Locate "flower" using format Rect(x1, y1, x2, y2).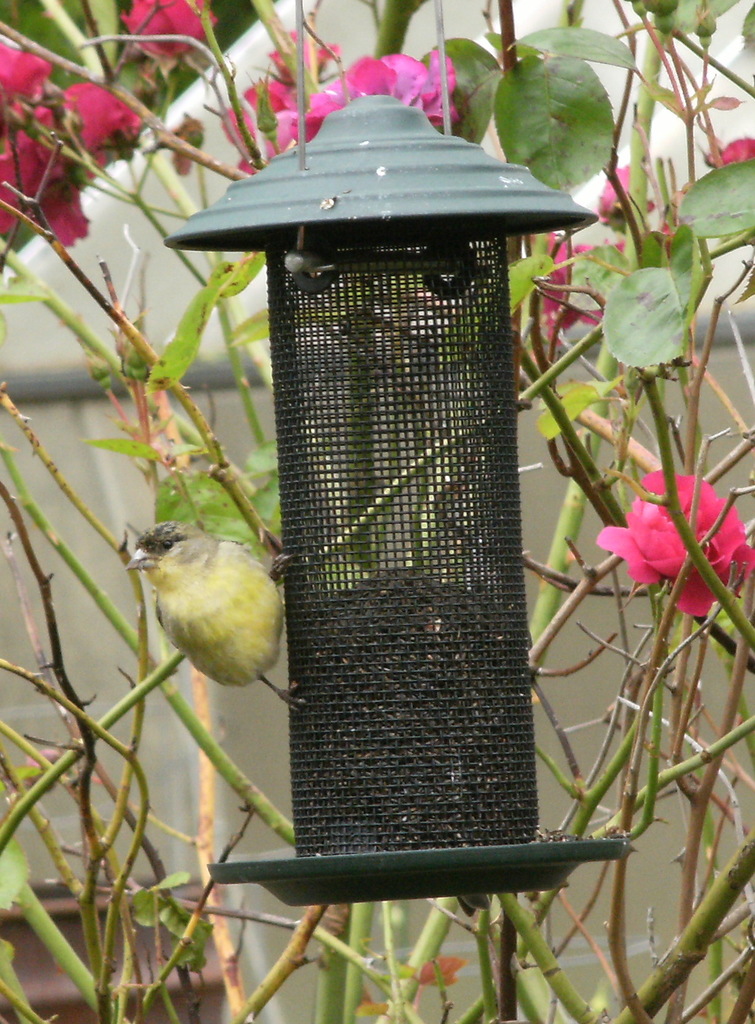
Rect(534, 232, 619, 337).
